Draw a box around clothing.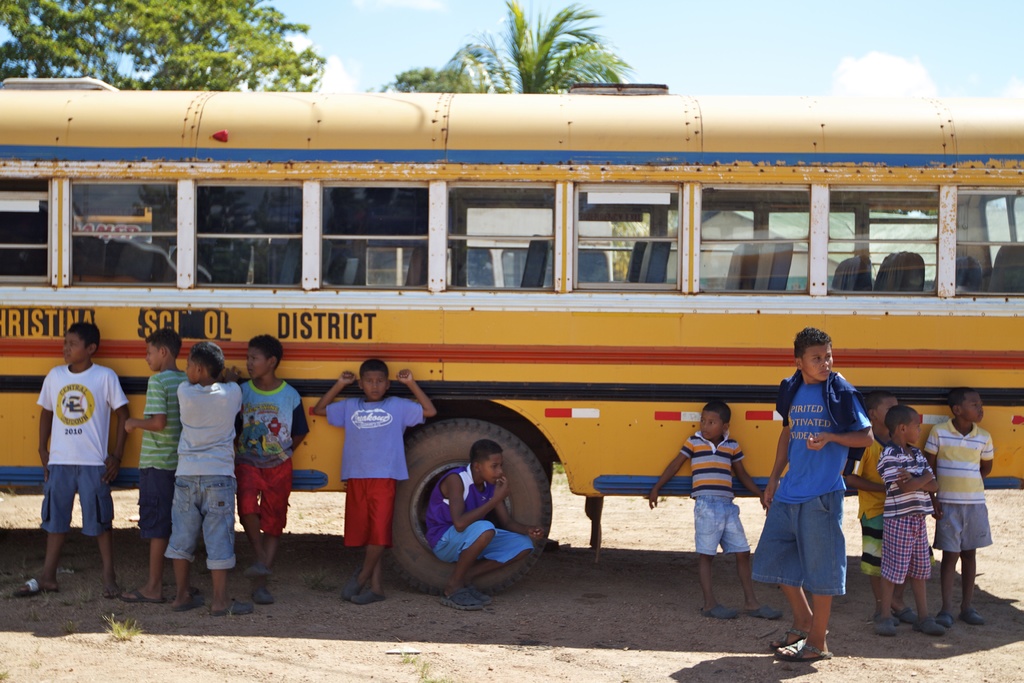
left=127, top=364, right=187, bottom=531.
